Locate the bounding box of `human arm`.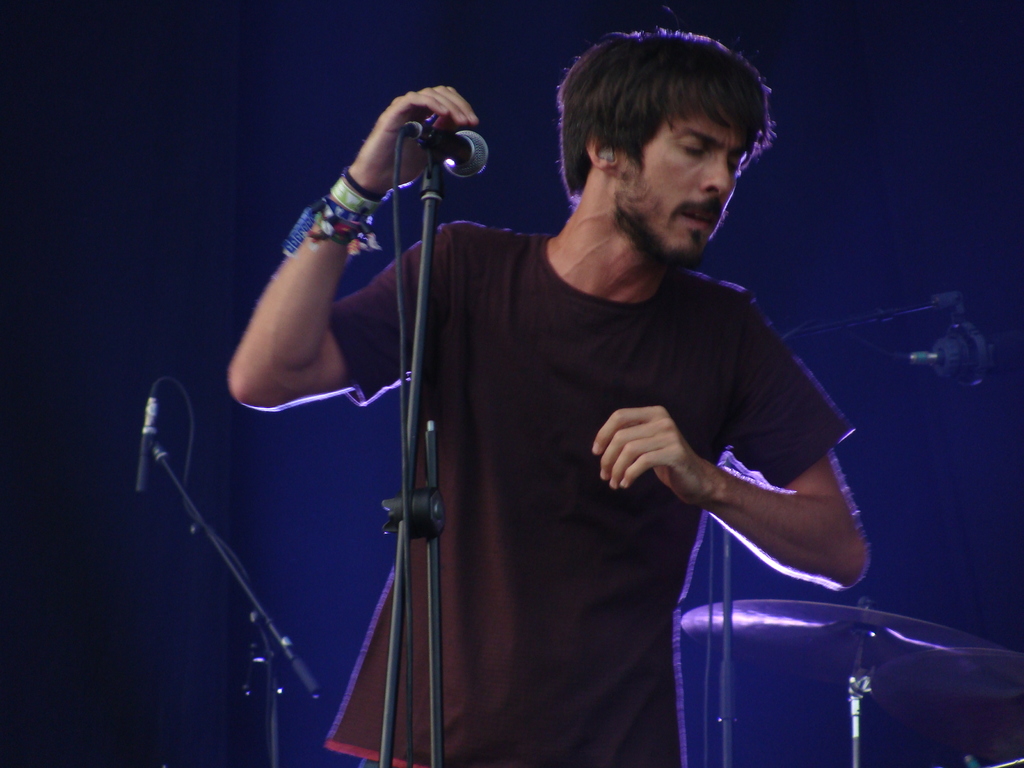
Bounding box: 219 108 447 462.
